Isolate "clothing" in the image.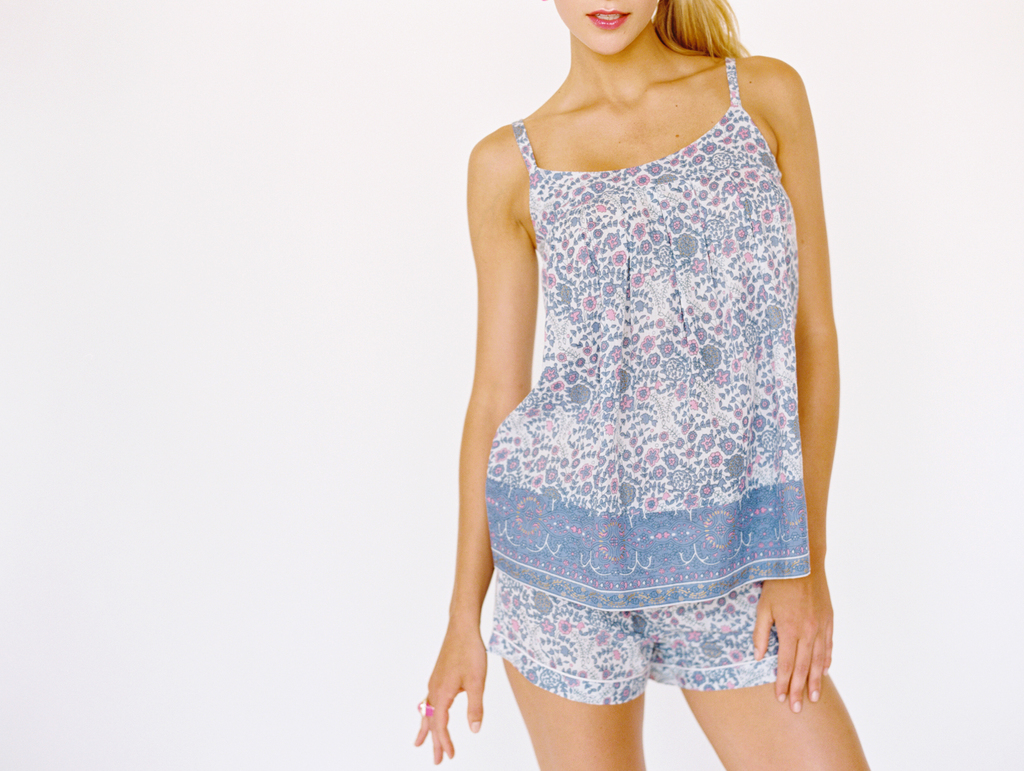
Isolated region: l=484, t=52, r=809, b=701.
